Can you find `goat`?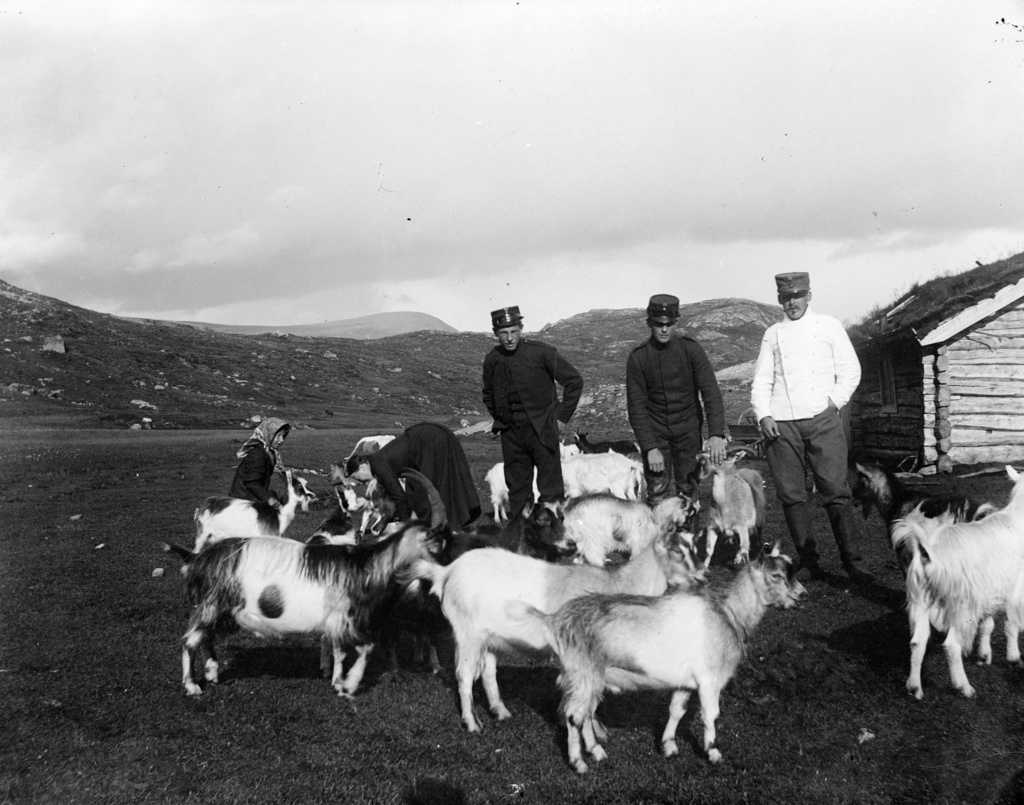
Yes, bounding box: locate(162, 466, 454, 703).
